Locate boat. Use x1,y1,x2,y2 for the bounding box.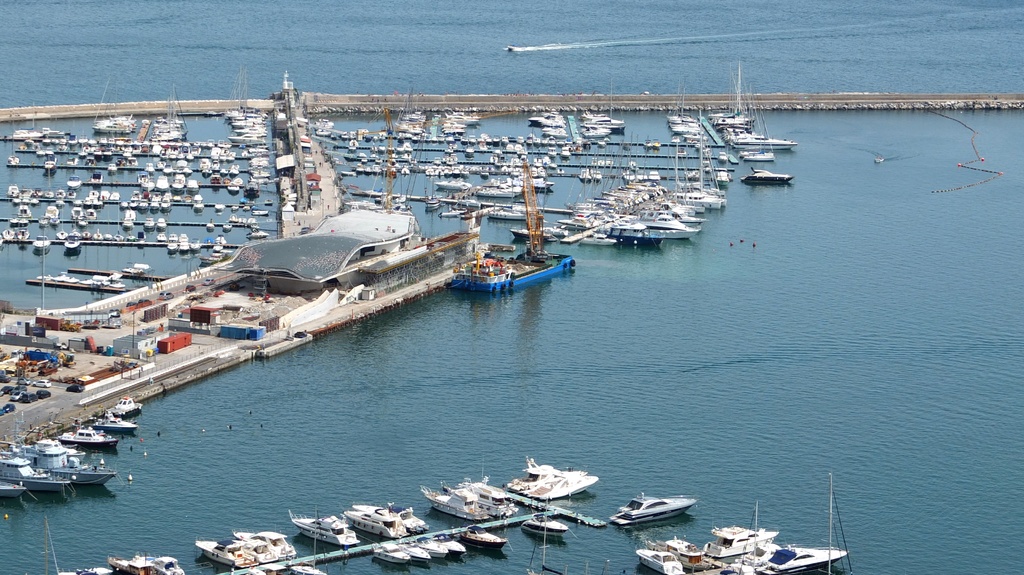
122,202,127,209.
